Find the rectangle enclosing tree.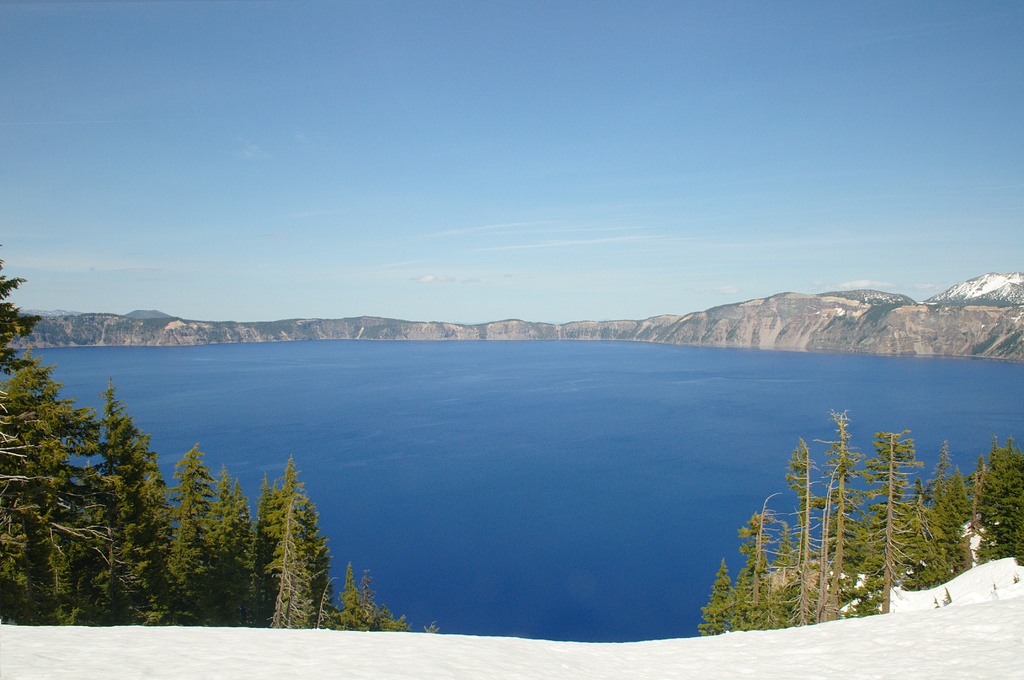
pyautogui.locateOnScreen(739, 492, 781, 633).
